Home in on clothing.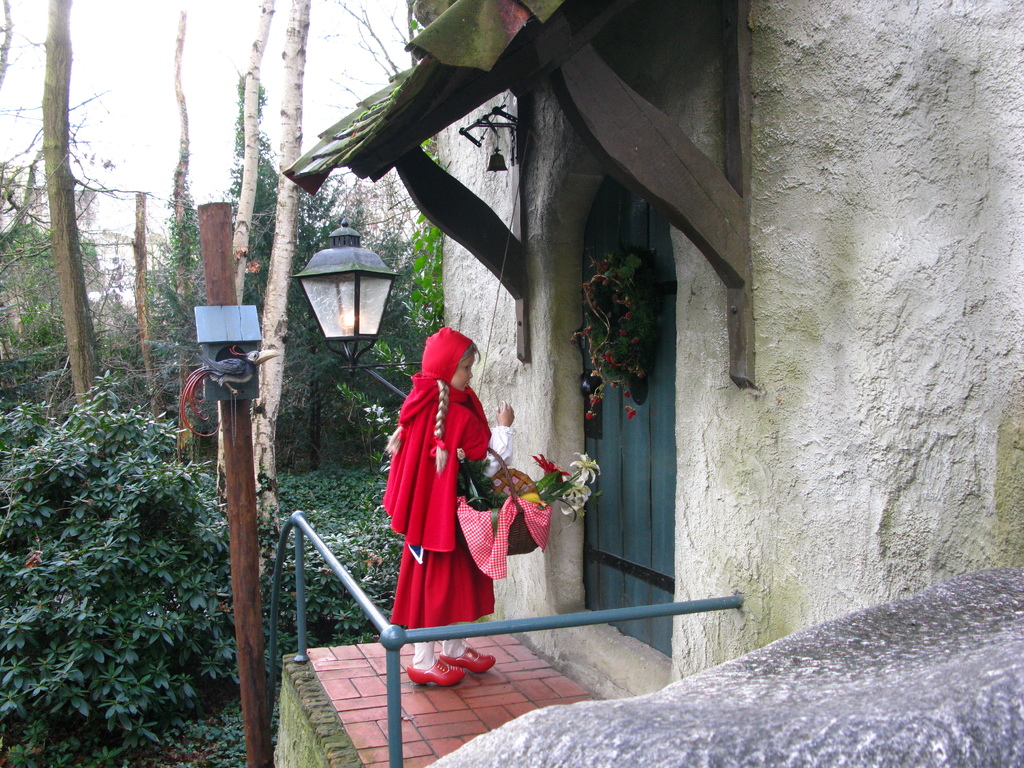
Homed in at (385, 317, 513, 671).
